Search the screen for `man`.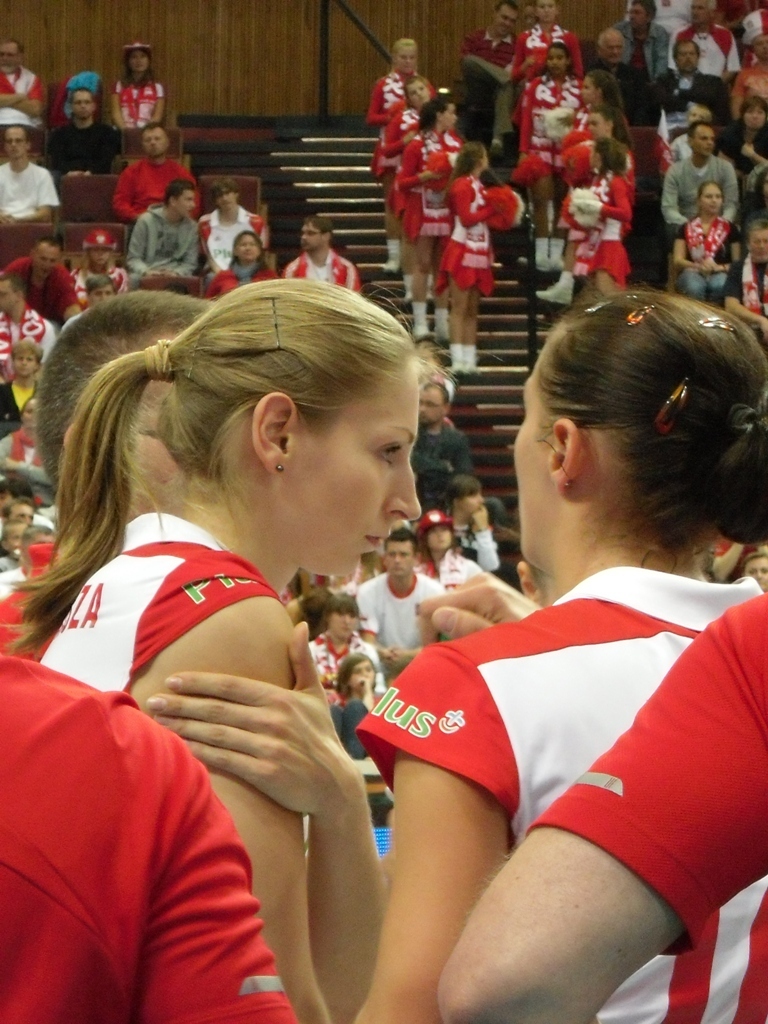
Found at [584, 25, 644, 119].
